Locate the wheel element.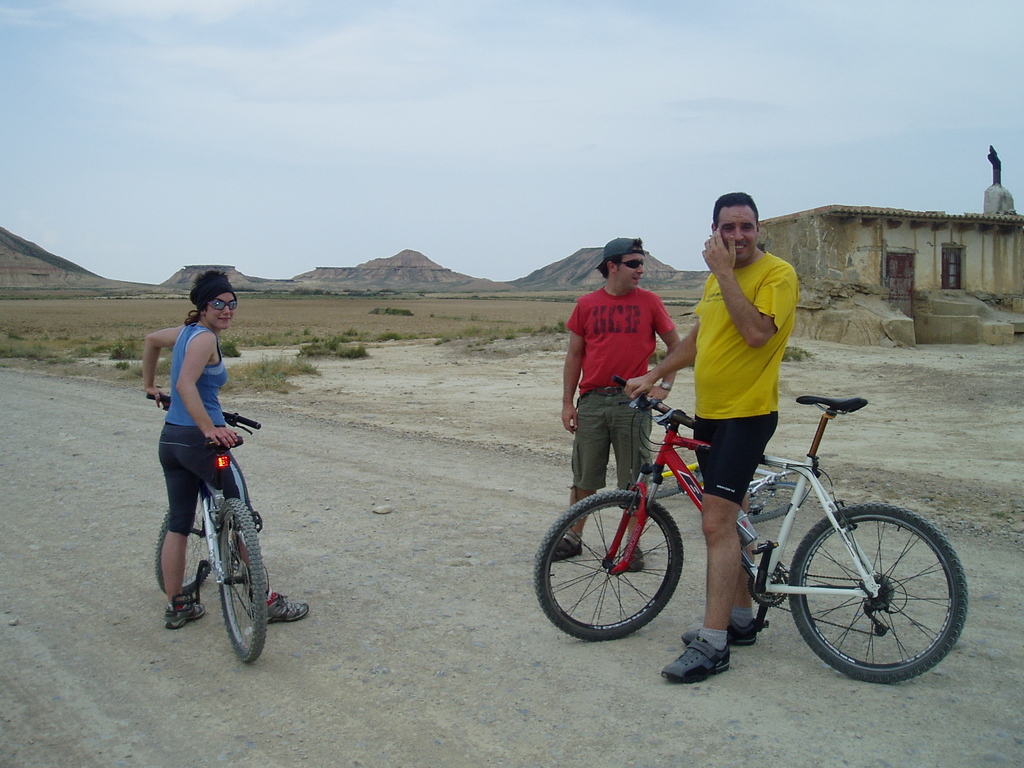
Element bbox: locate(205, 502, 265, 659).
